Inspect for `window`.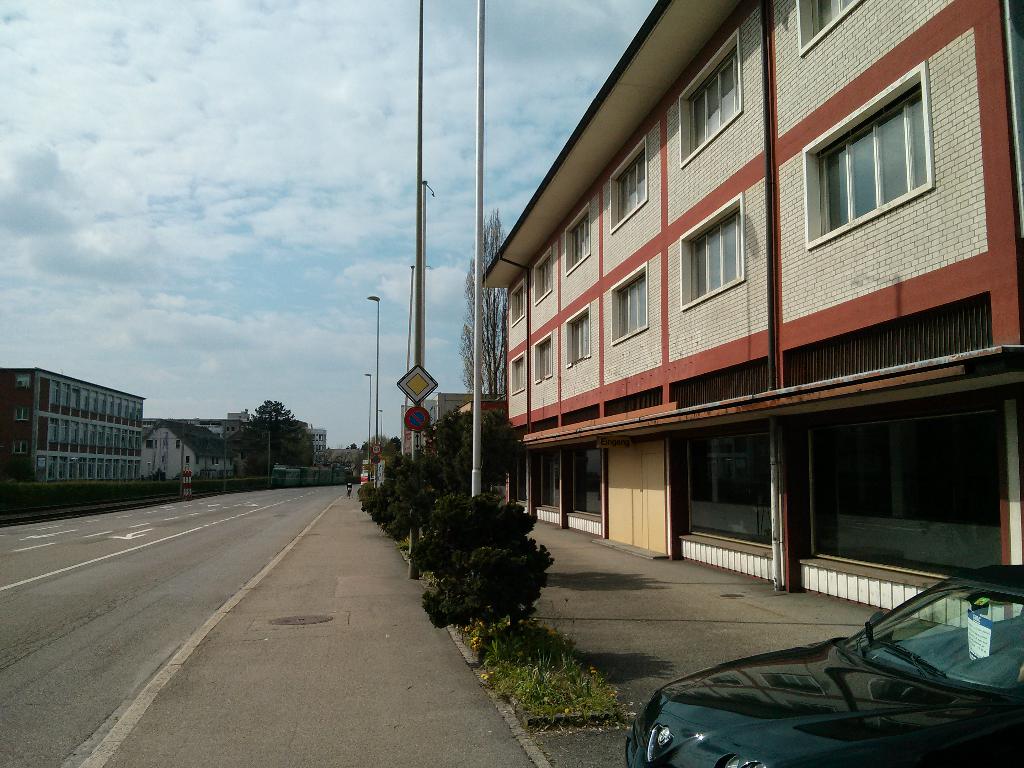
Inspection: rect(570, 311, 594, 365).
